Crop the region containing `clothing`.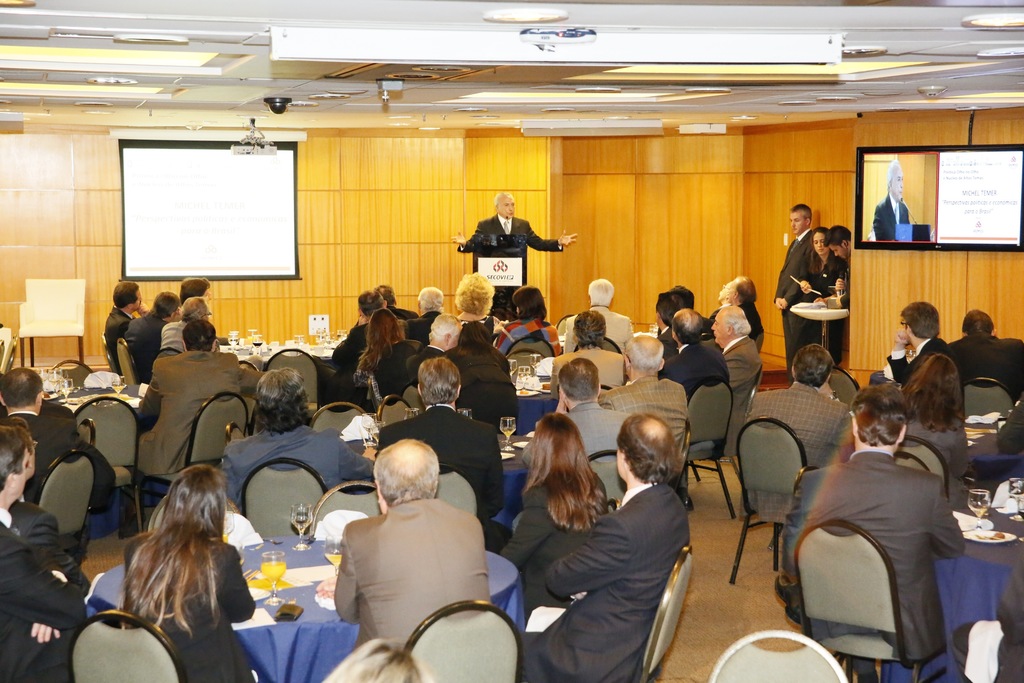
Crop region: 556,395,663,500.
